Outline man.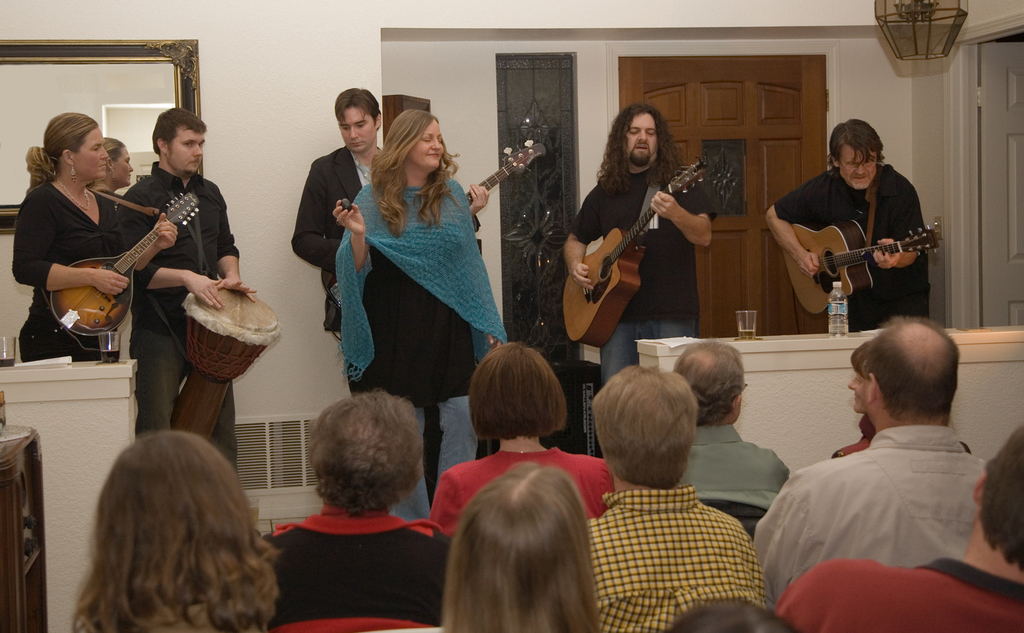
Outline: [x1=771, y1=416, x2=1023, y2=632].
